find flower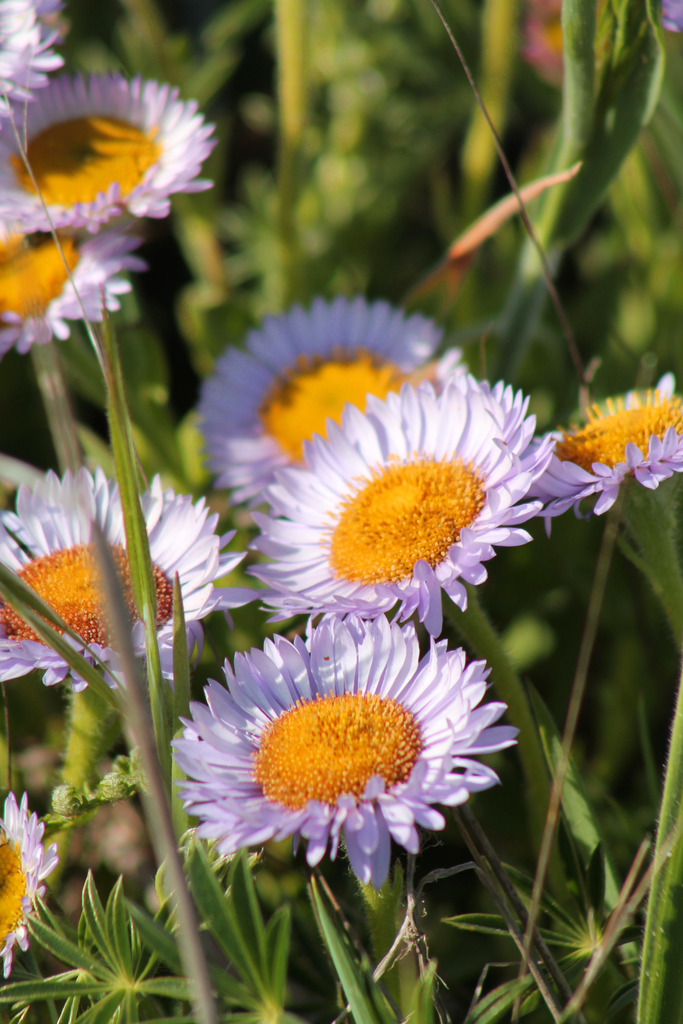
x1=170 y1=292 x2=464 y2=512
